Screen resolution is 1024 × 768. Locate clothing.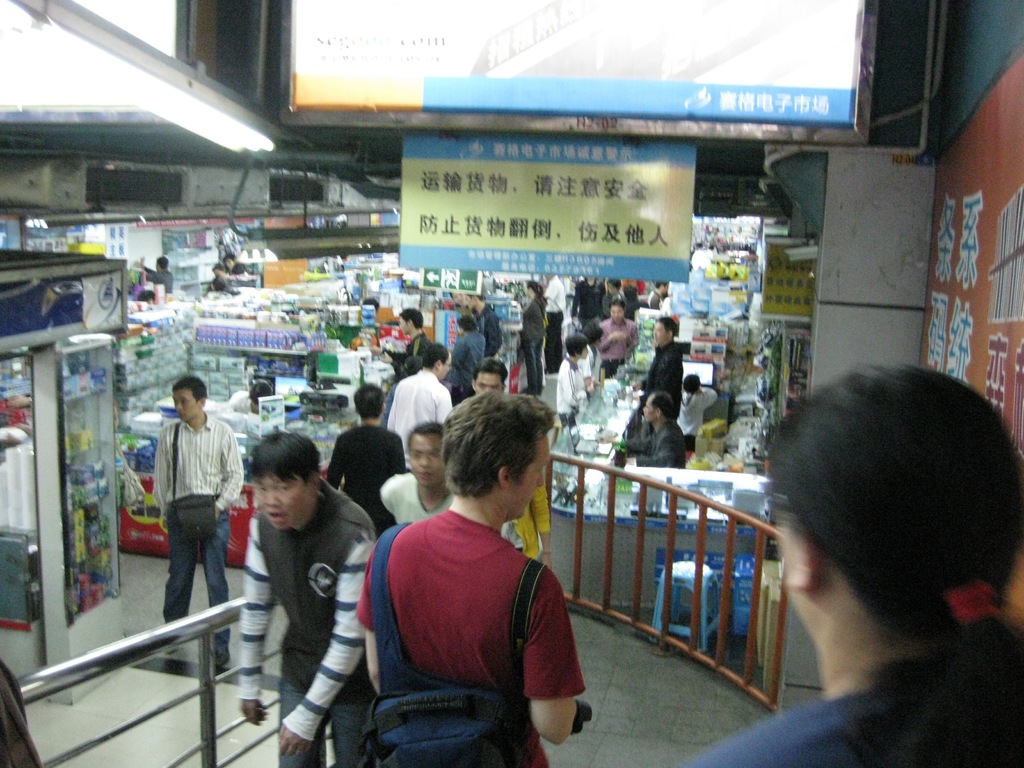
rect(639, 346, 684, 413).
